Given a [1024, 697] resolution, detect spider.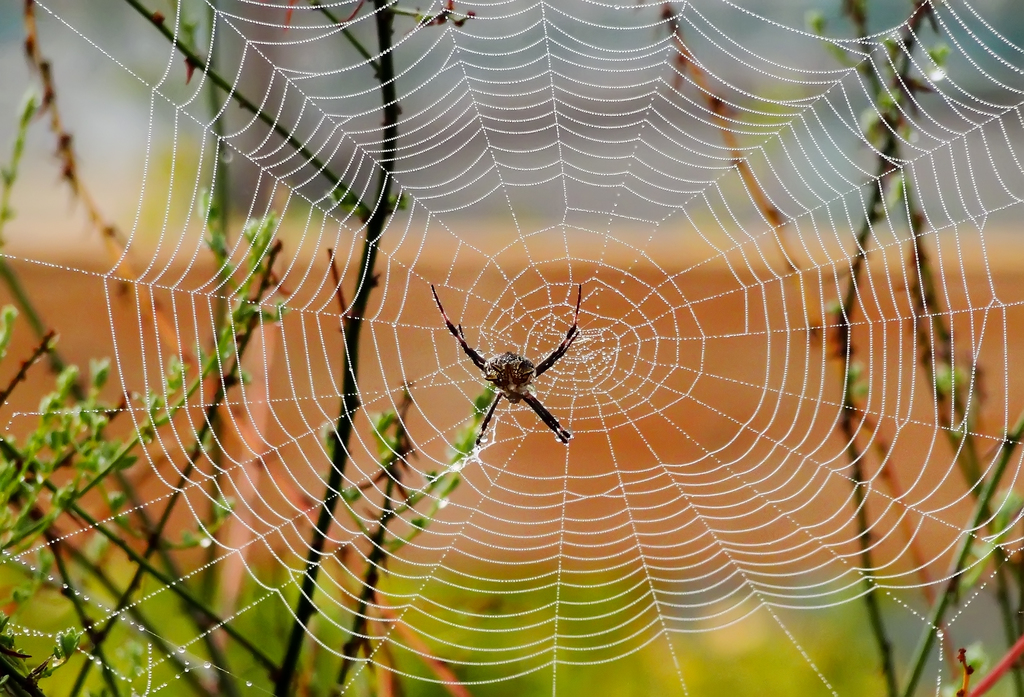
x1=425, y1=282, x2=588, y2=445.
